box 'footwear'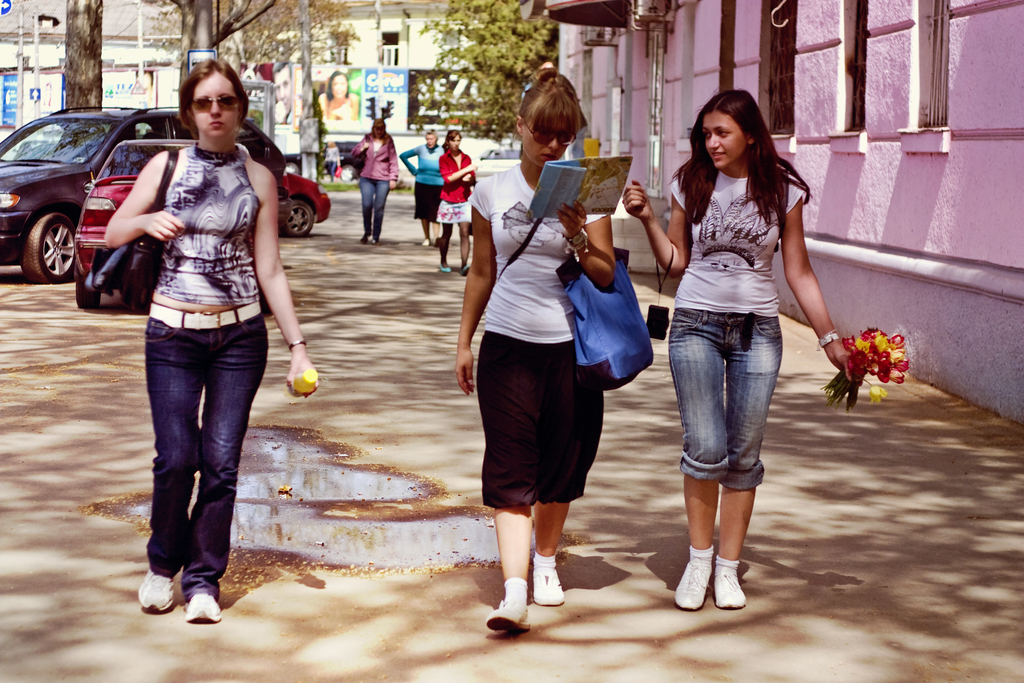
region(460, 263, 474, 281)
